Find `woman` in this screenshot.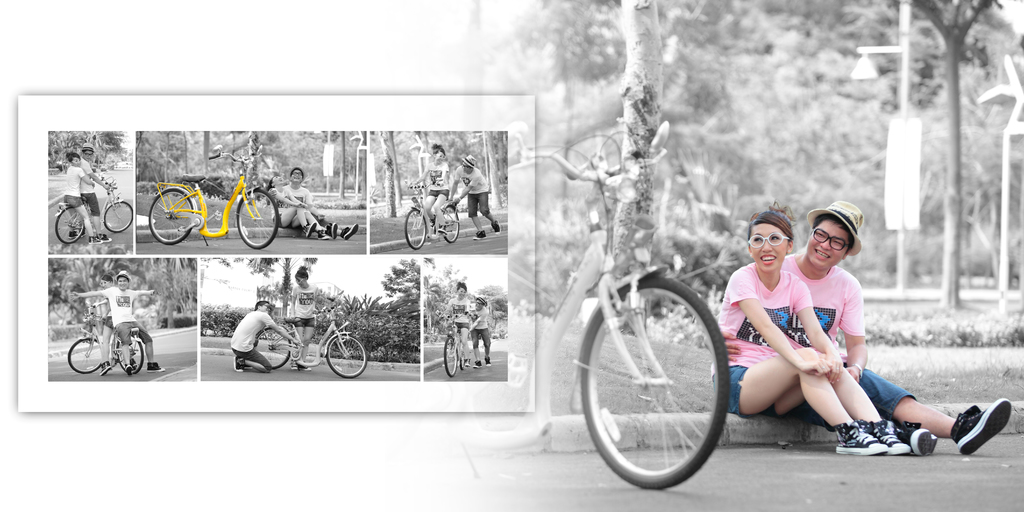
The bounding box for `woman` is {"left": 411, "top": 143, "right": 449, "bottom": 236}.
